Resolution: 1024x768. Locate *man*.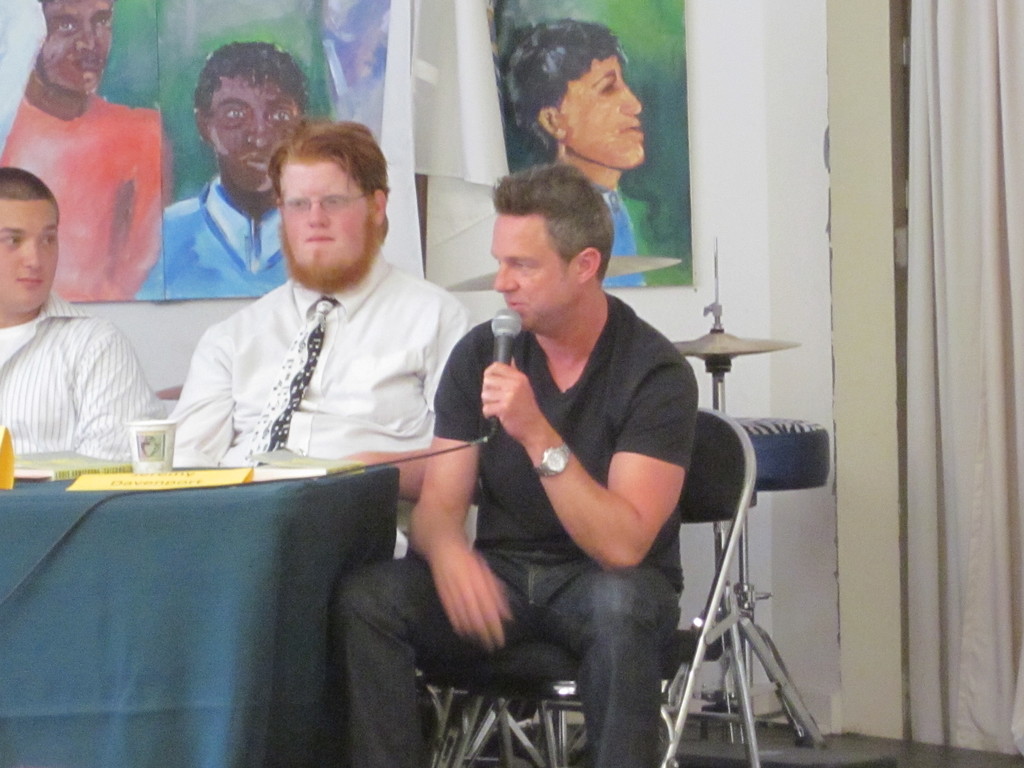
{"x1": 0, "y1": 165, "x2": 171, "y2": 463}.
